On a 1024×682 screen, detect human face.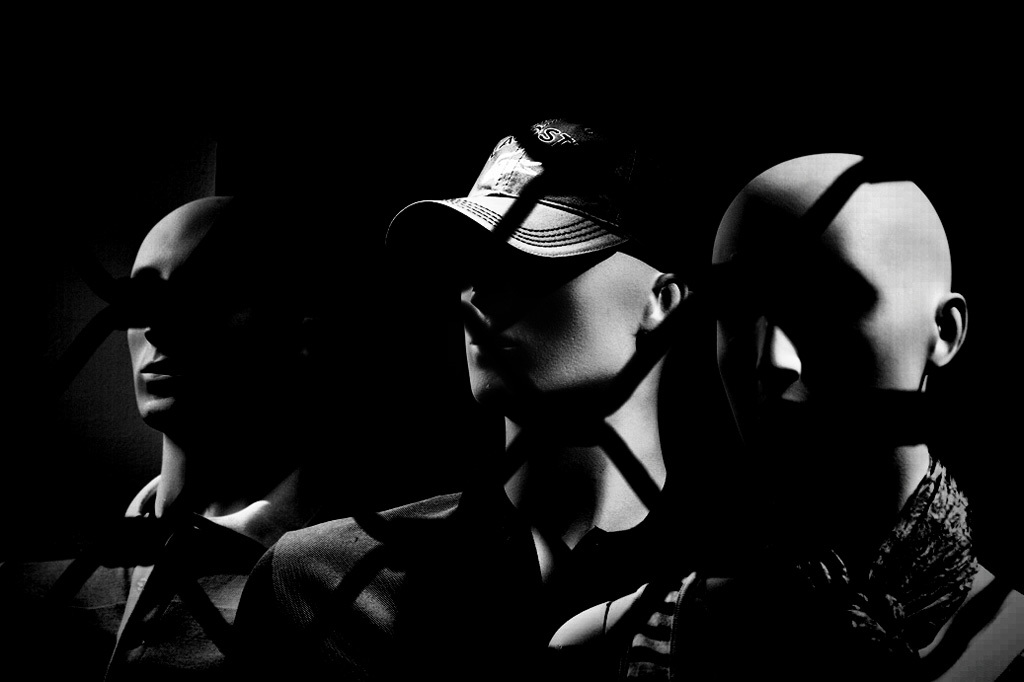
(450, 238, 639, 399).
